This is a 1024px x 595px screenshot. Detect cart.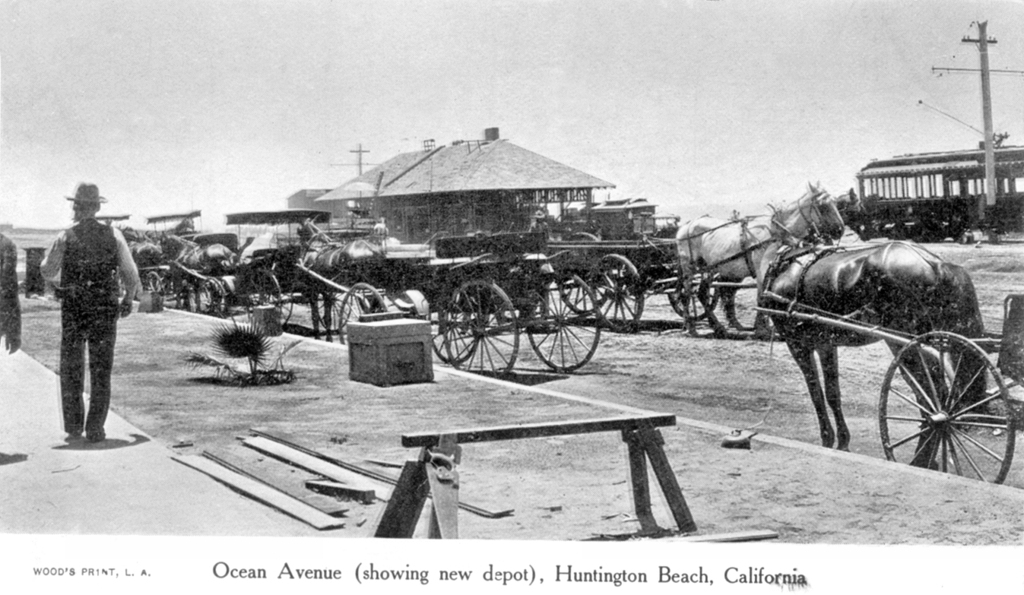
rect(758, 245, 1023, 485).
